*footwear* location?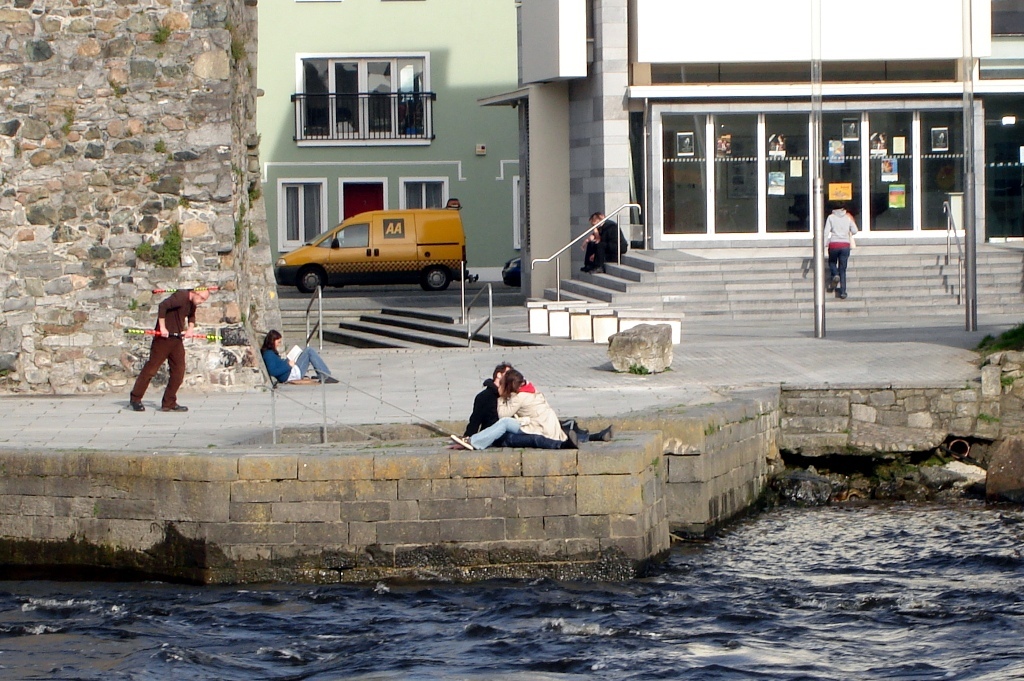
rect(450, 436, 473, 451)
